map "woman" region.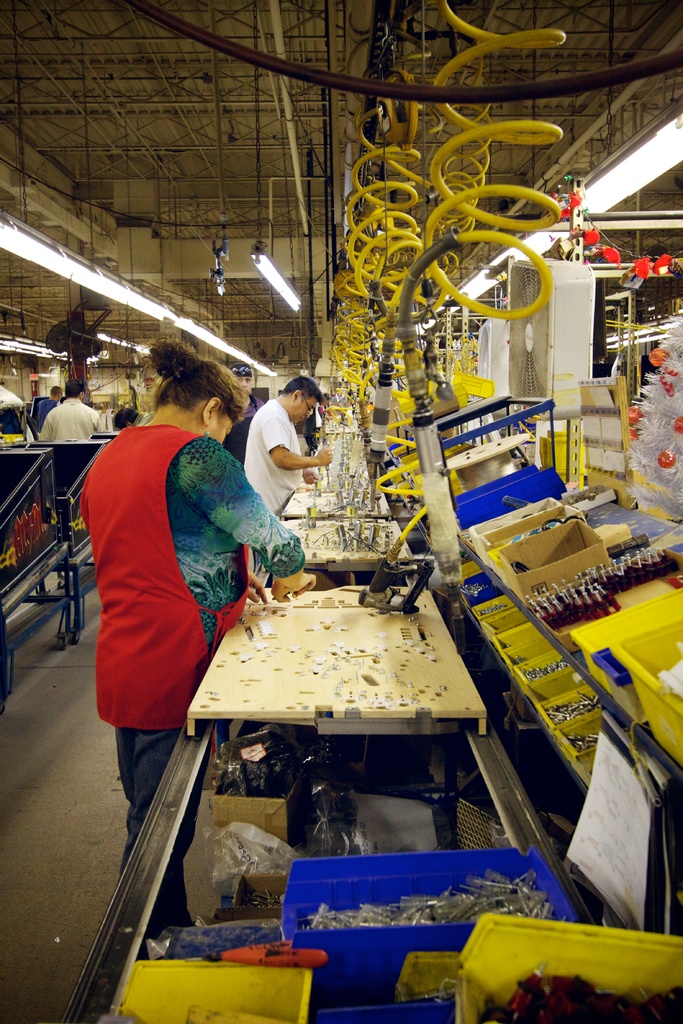
Mapped to Rect(75, 327, 327, 946).
